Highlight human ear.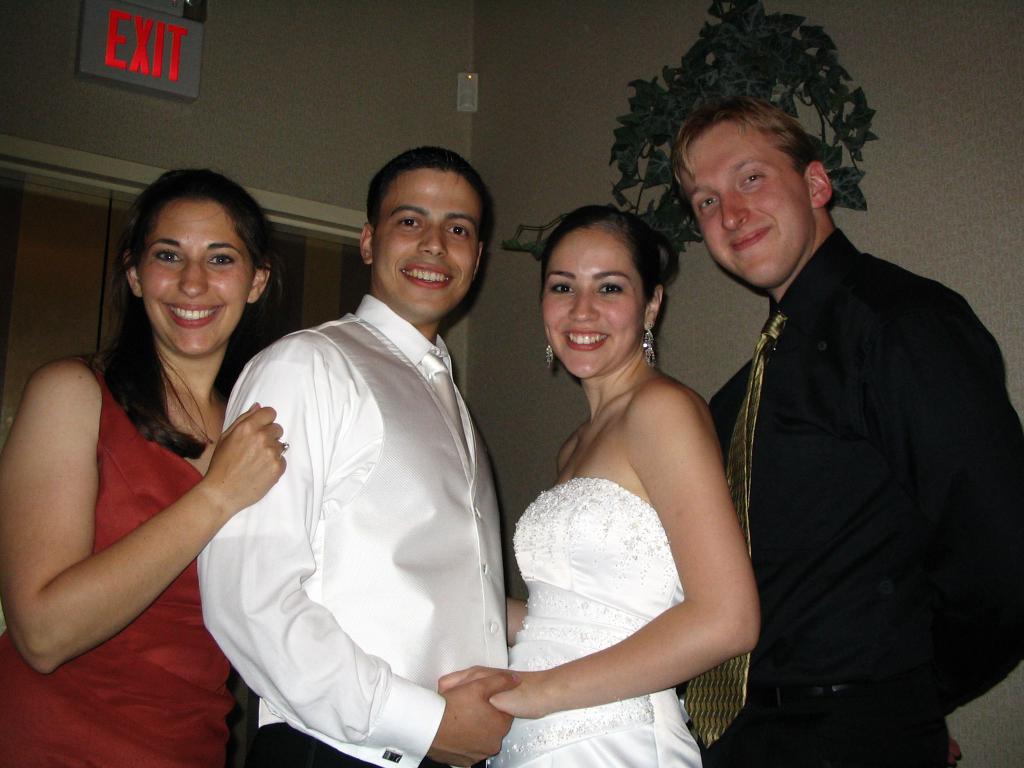
Highlighted region: left=247, top=261, right=272, bottom=305.
